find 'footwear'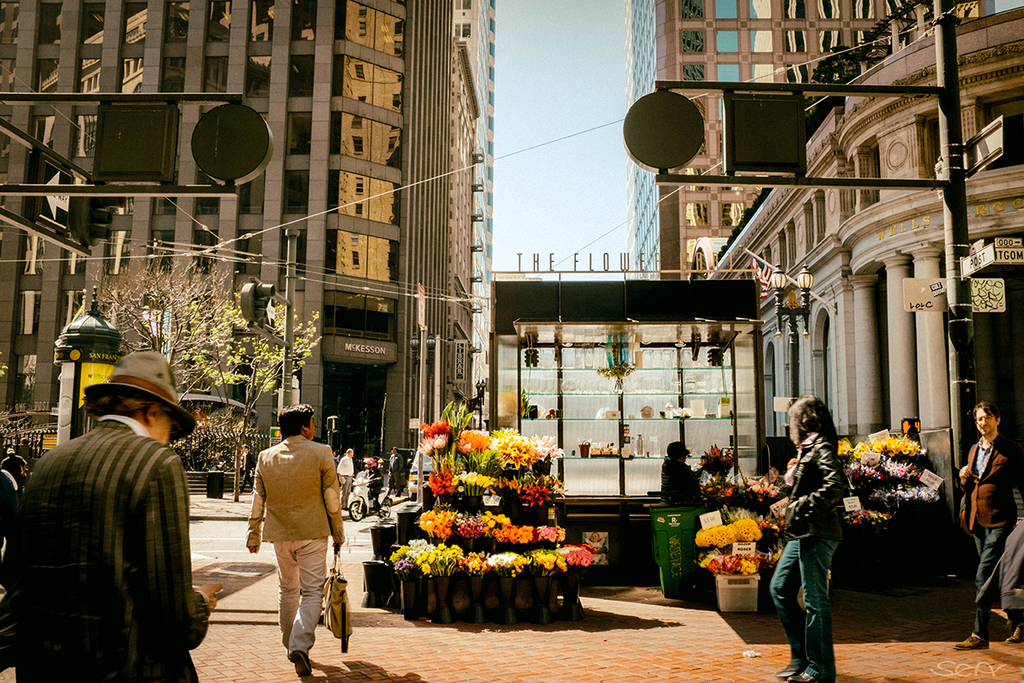
{"x1": 395, "y1": 494, "x2": 399, "y2": 497}
